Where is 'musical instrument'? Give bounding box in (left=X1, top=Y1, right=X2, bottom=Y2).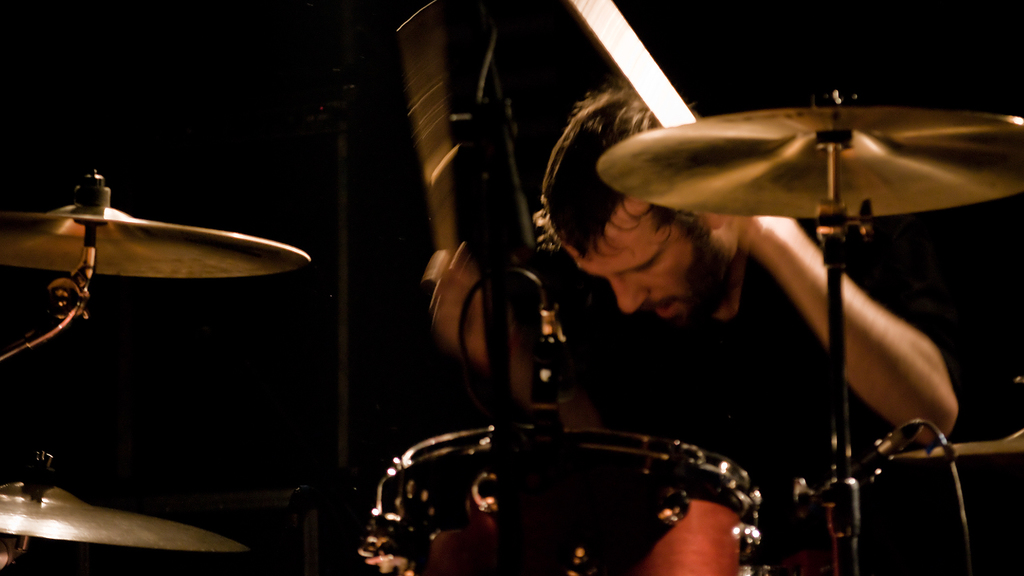
(left=0, top=172, right=312, bottom=277).
